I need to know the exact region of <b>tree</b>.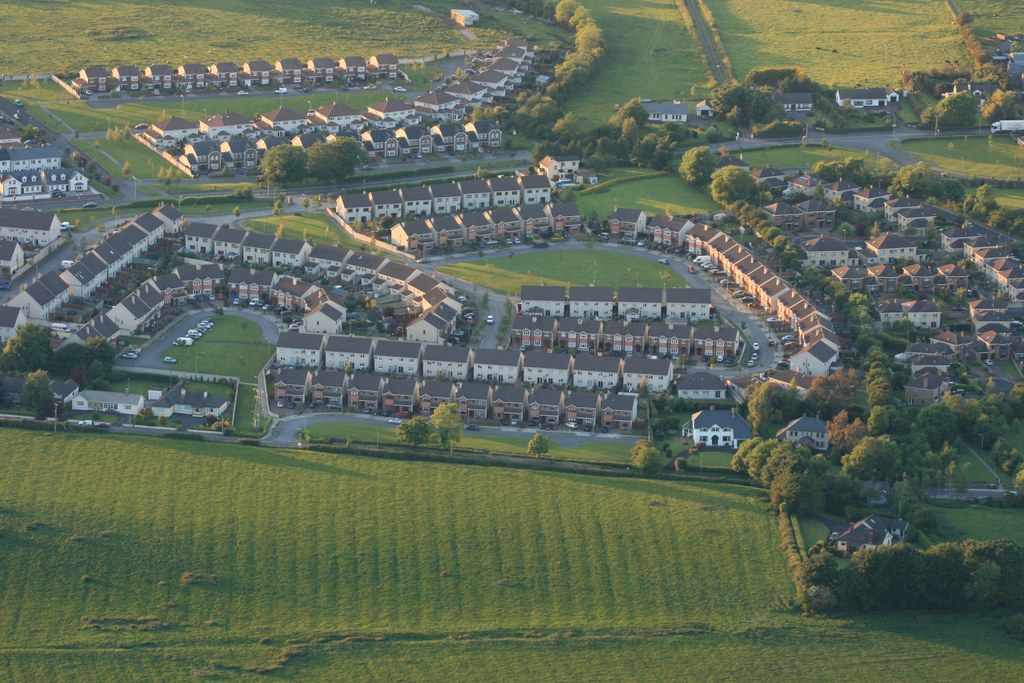
Region: 301, 137, 349, 183.
